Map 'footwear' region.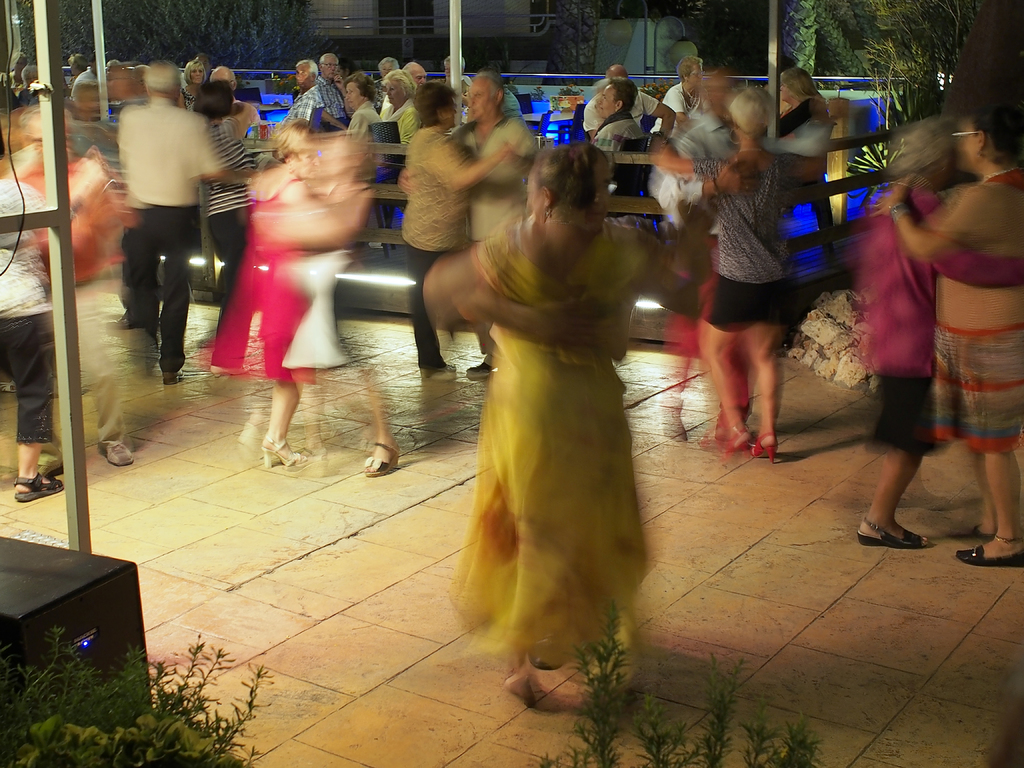
Mapped to locate(849, 513, 933, 550).
